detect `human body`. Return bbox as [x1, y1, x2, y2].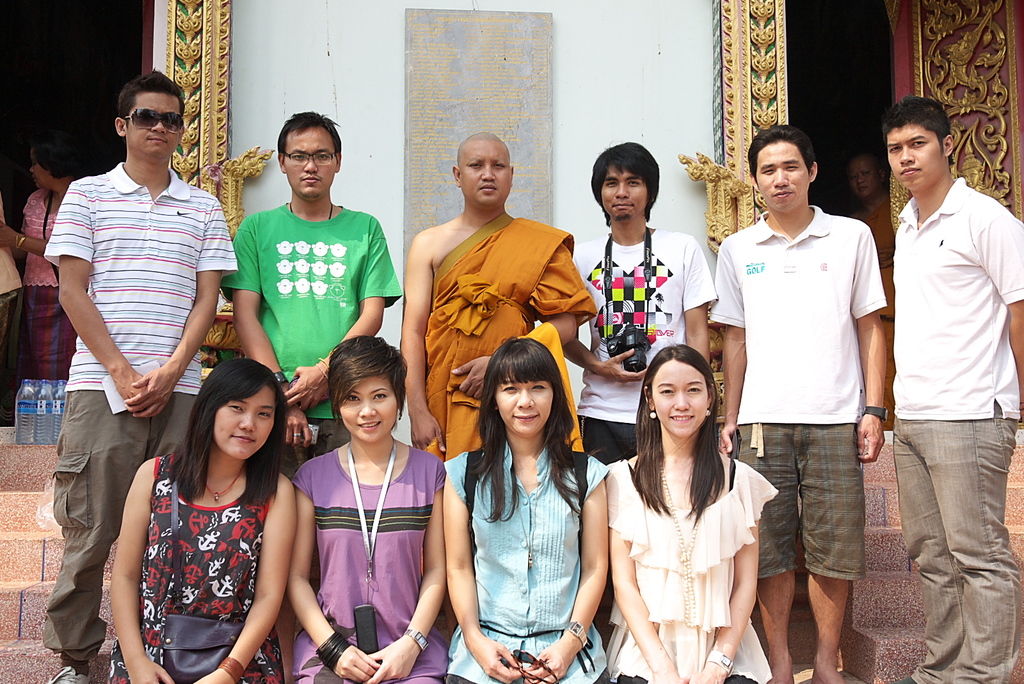
[0, 173, 81, 383].
